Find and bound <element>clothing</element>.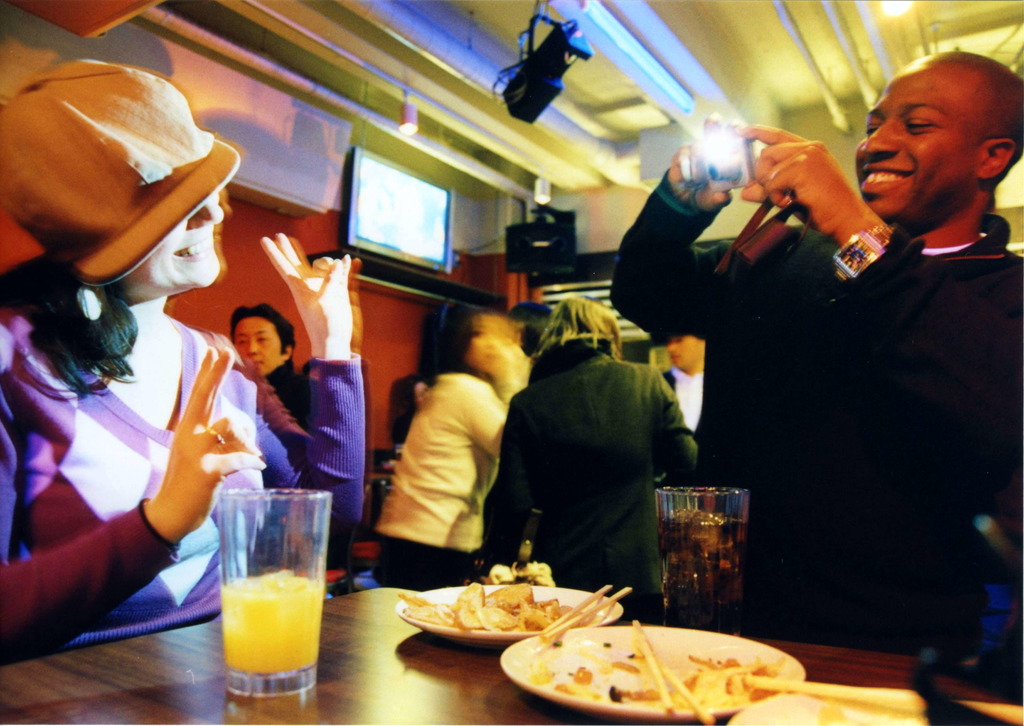
Bound: 479:338:695:618.
